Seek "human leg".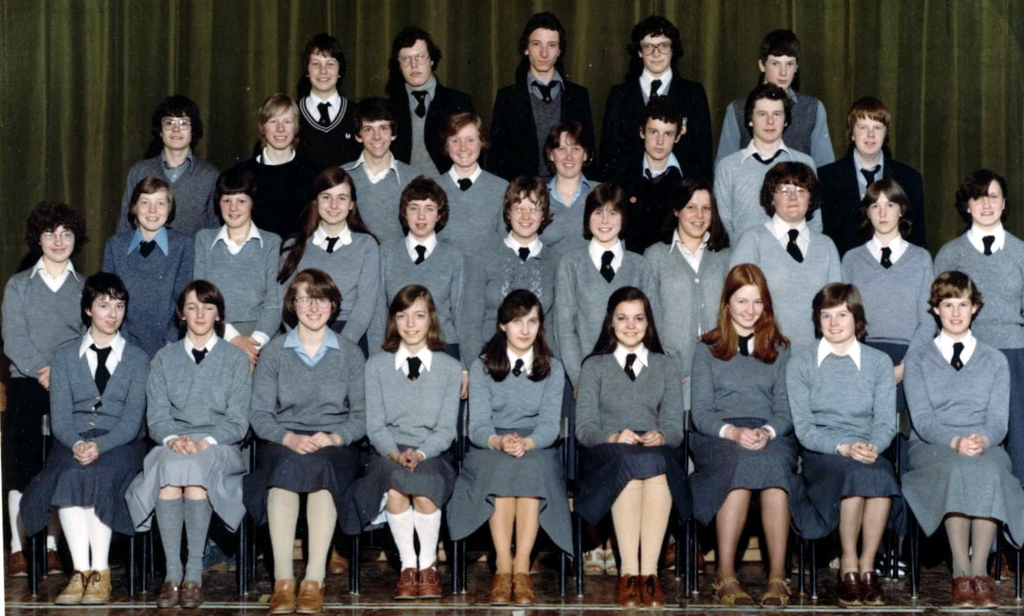
[516,499,536,602].
